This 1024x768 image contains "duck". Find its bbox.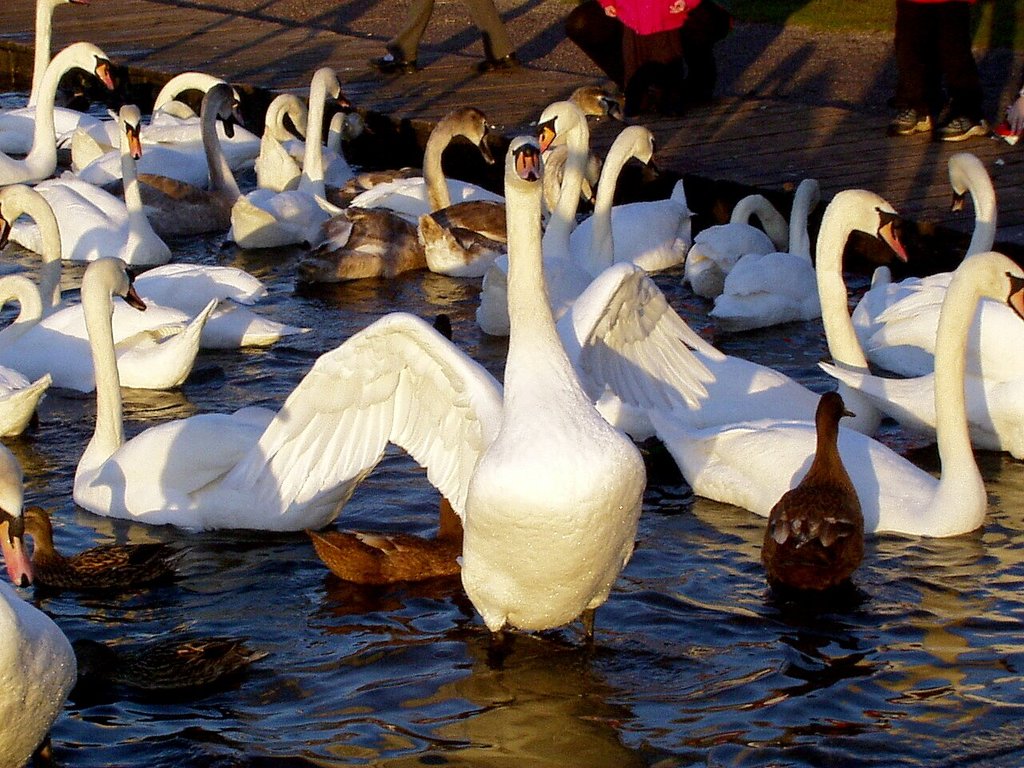
x1=638 y1=182 x2=911 y2=447.
